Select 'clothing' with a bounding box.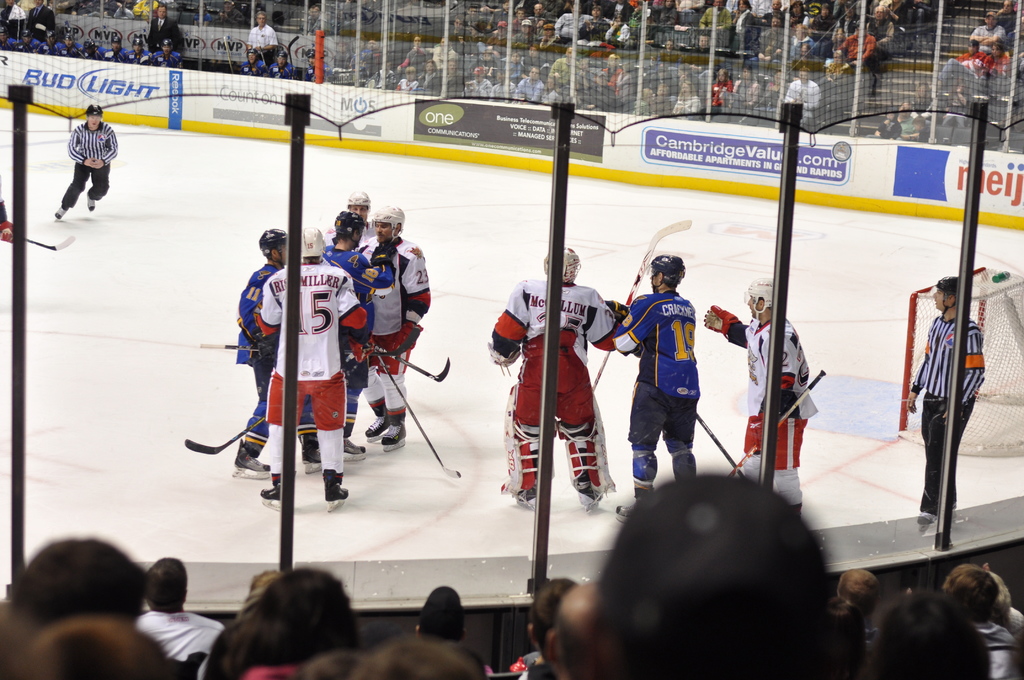
(left=247, top=24, right=276, bottom=52).
